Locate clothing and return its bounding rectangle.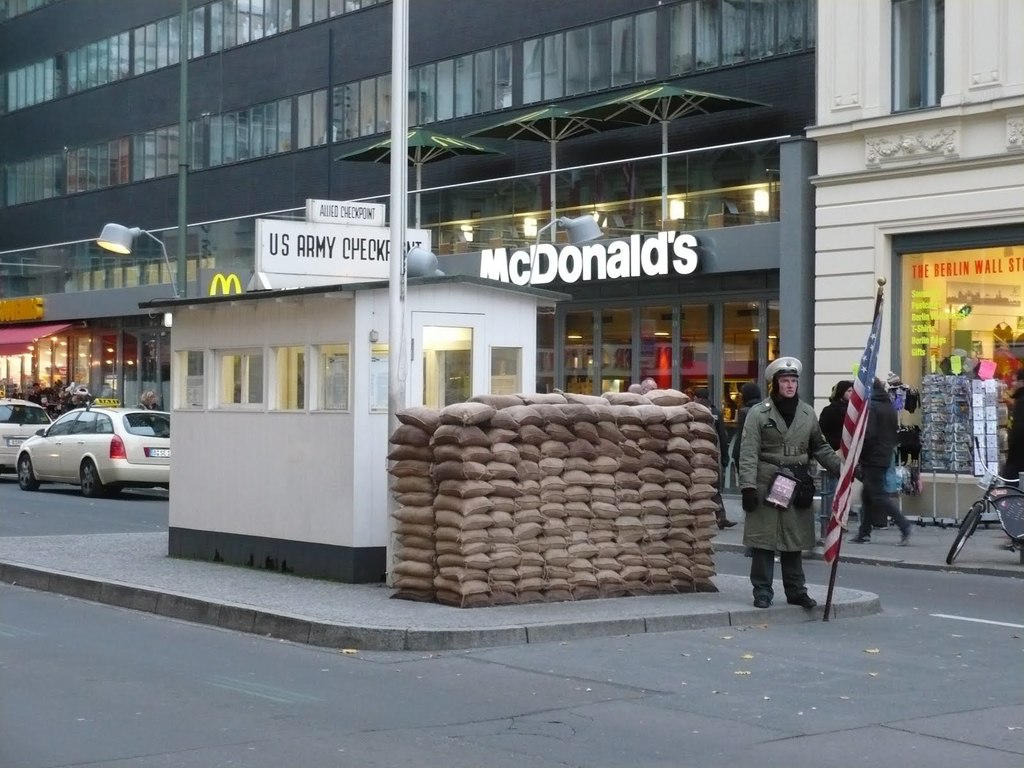
detection(819, 399, 849, 456).
